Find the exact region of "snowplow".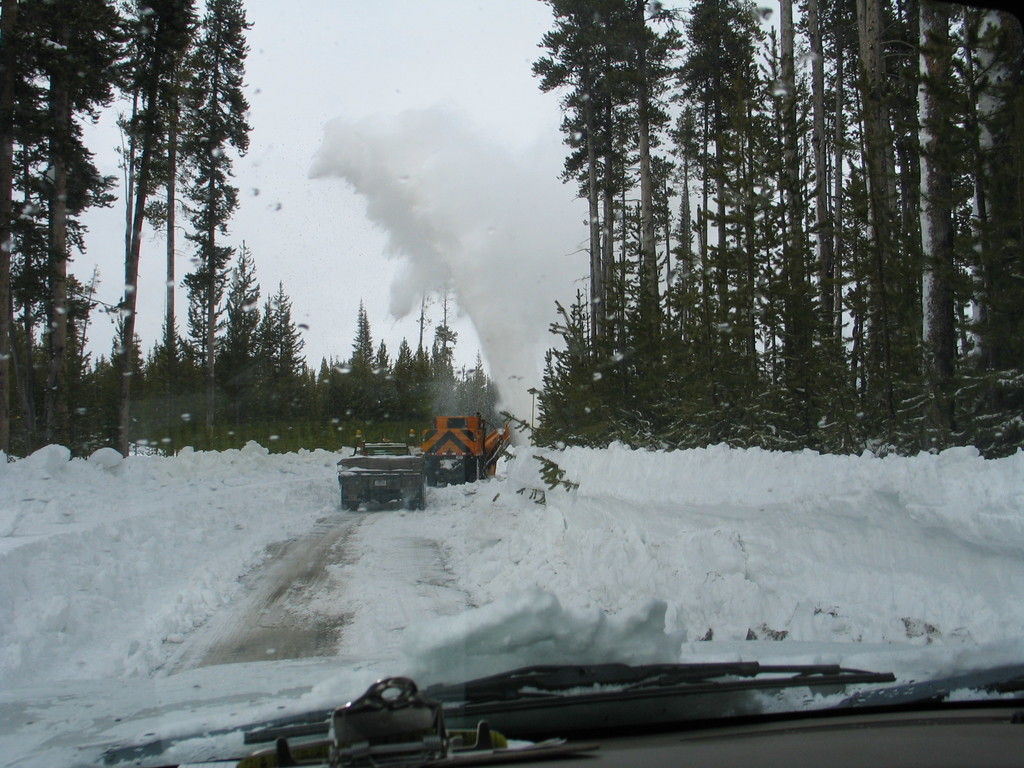
Exact region: locate(420, 412, 511, 490).
